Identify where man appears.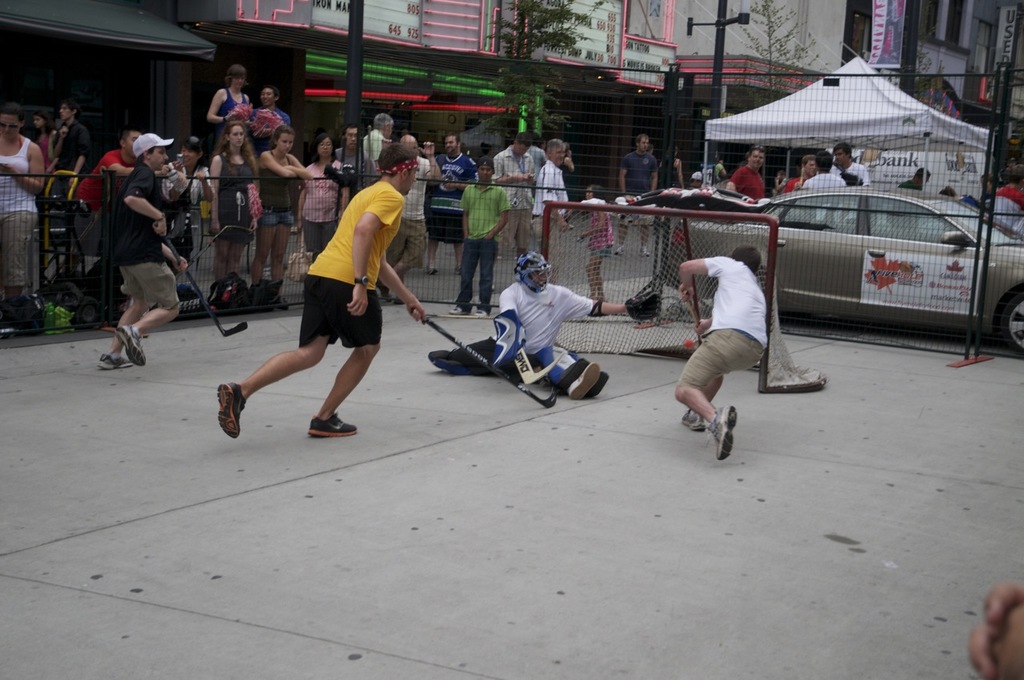
Appears at rect(432, 128, 472, 284).
